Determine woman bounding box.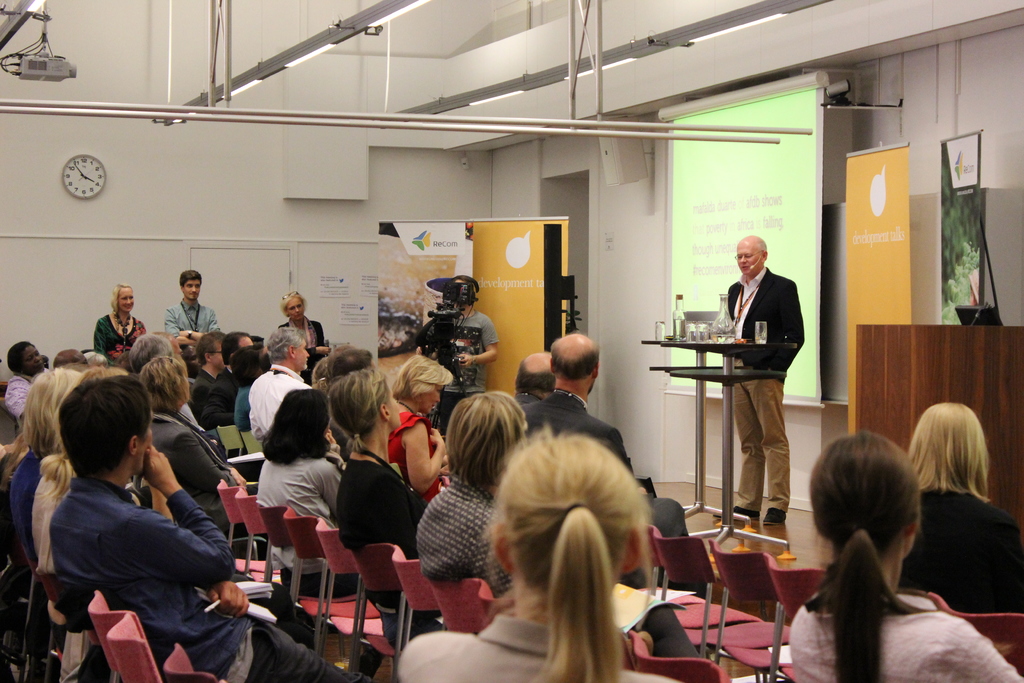
Determined: x1=90 y1=283 x2=150 y2=375.
